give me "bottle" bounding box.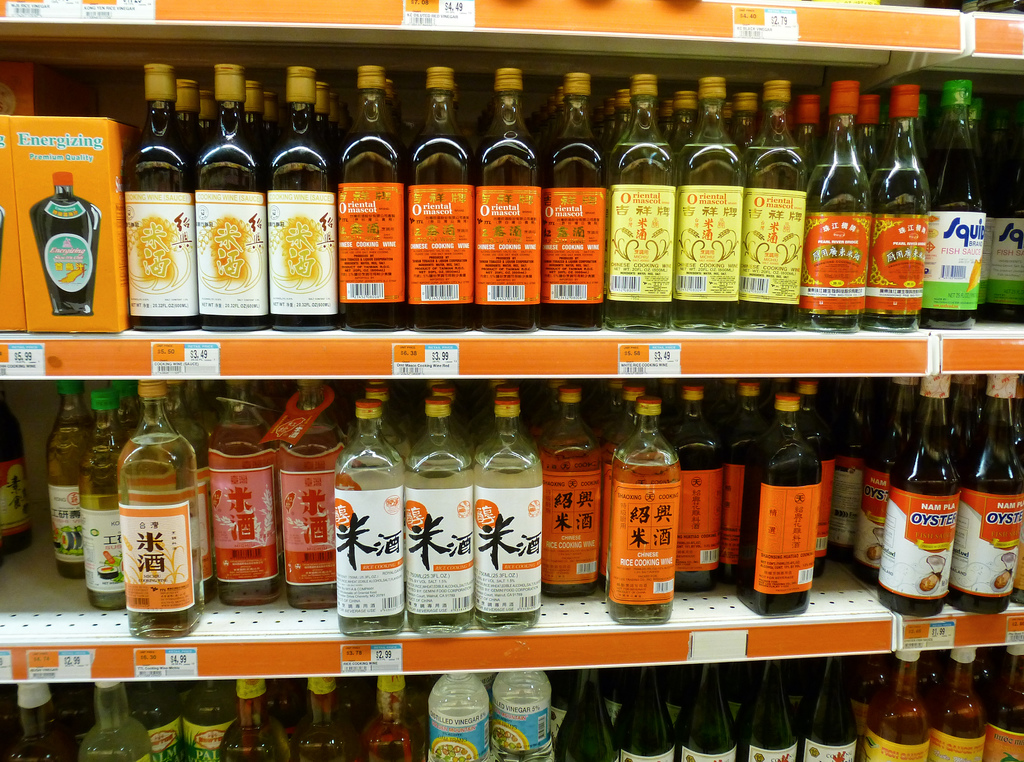
crop(870, 82, 934, 330).
